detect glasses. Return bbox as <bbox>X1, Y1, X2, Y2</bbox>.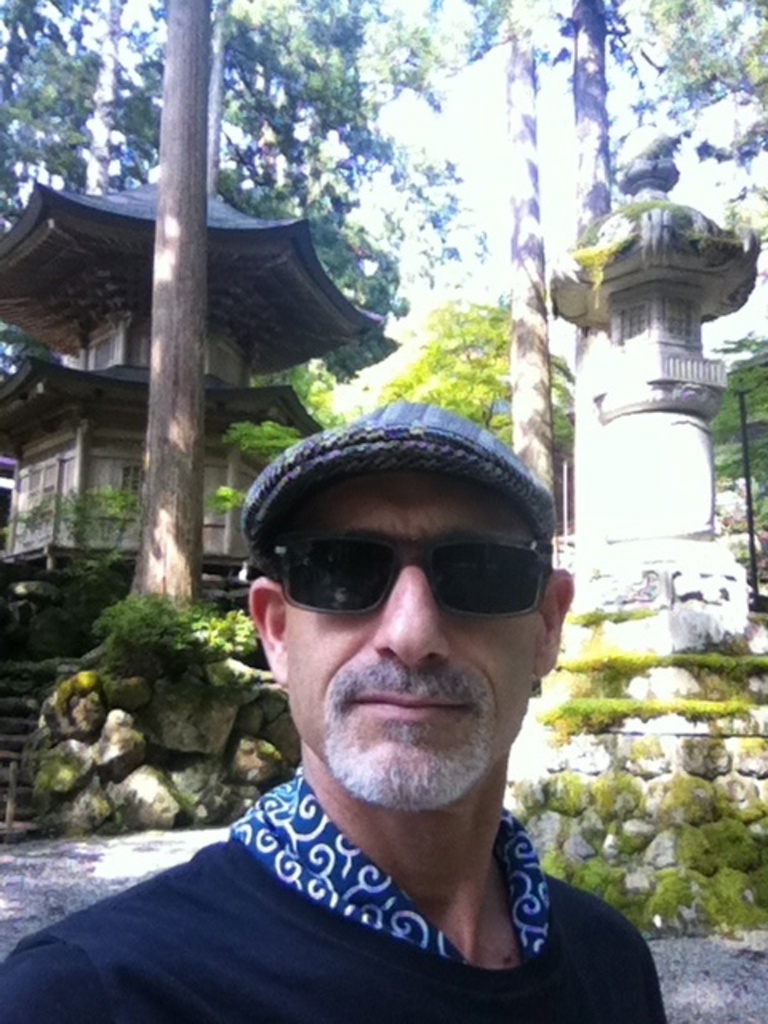
<bbox>262, 530, 549, 626</bbox>.
